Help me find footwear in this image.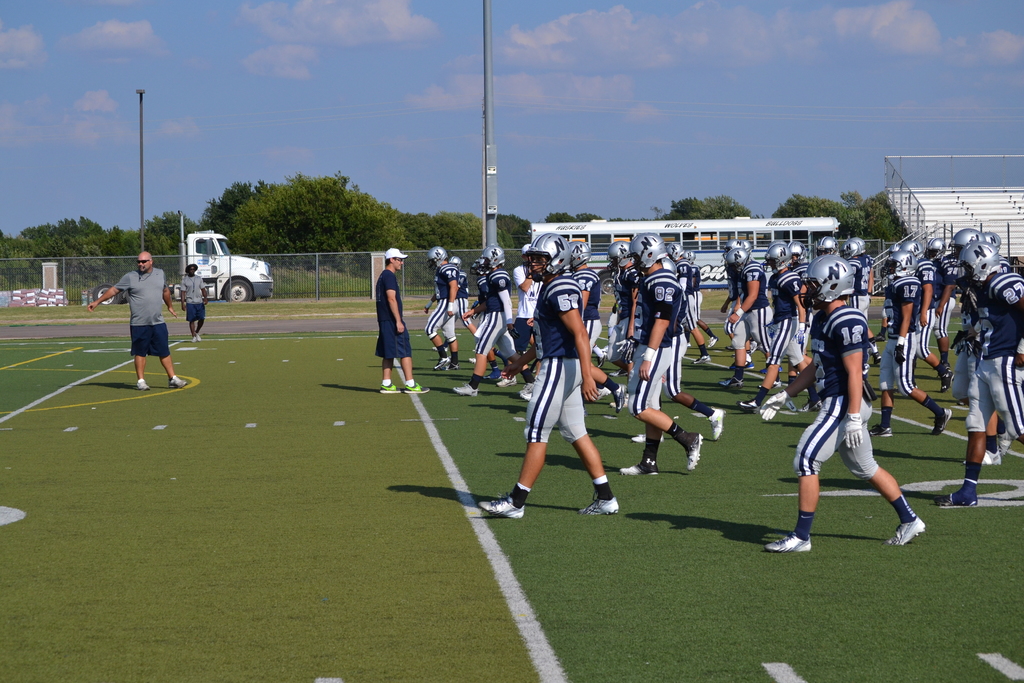
Found it: bbox=(598, 346, 609, 371).
